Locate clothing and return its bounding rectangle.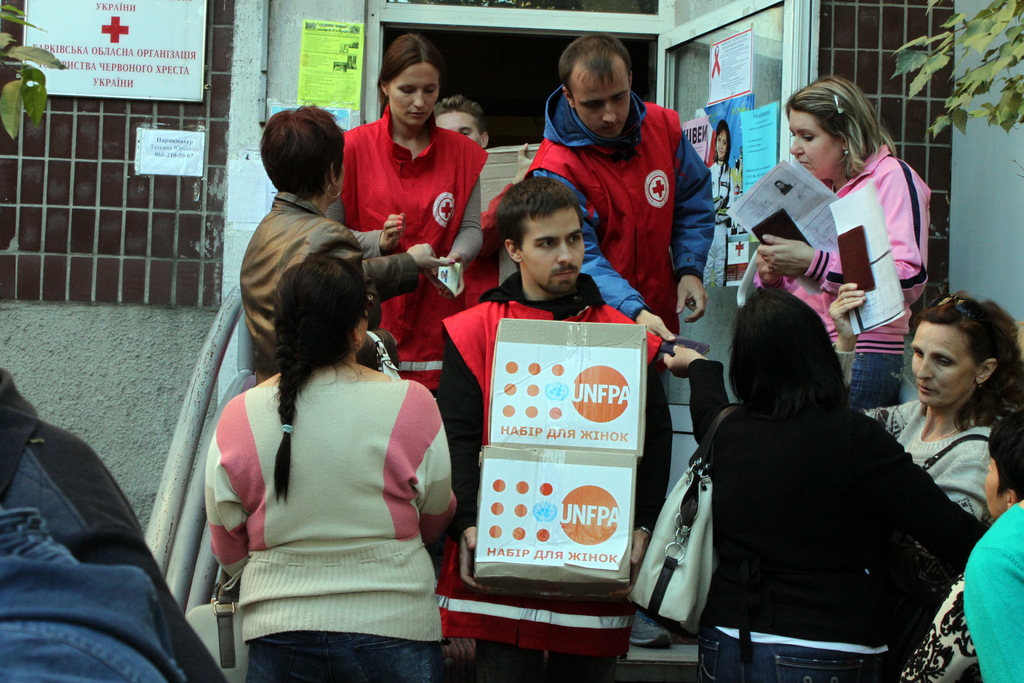
<box>204,304,461,657</box>.
